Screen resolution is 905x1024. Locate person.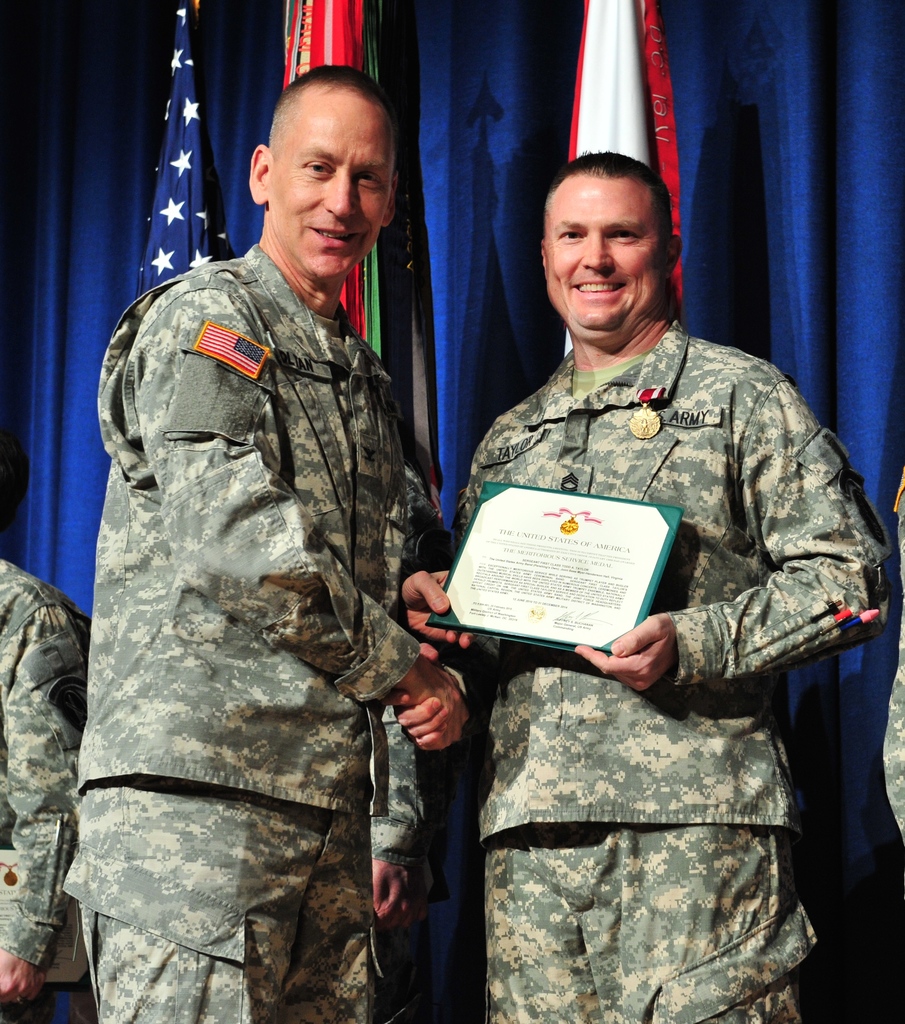
left=460, top=147, right=882, bottom=1023.
